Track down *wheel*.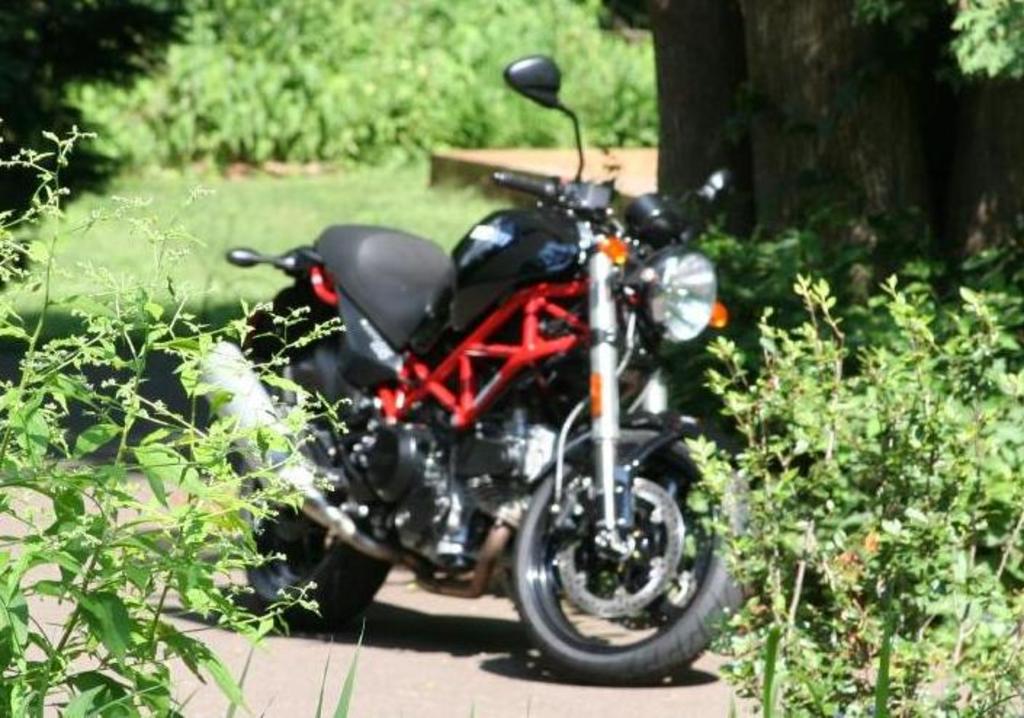
Tracked to [219,366,395,619].
